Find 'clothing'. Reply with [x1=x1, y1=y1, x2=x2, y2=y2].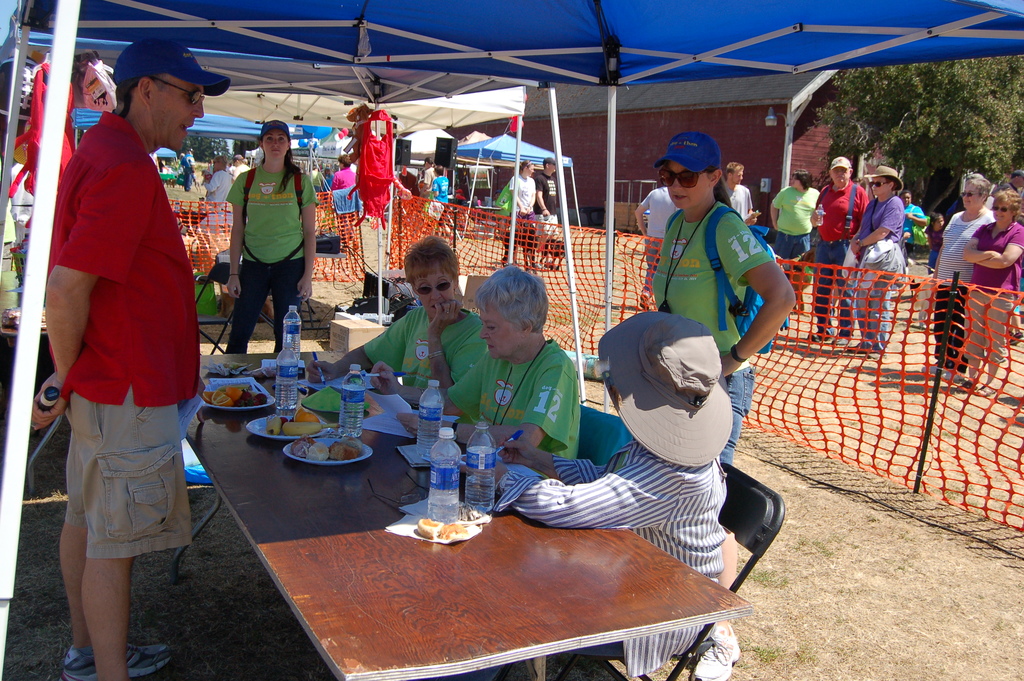
[x1=204, y1=165, x2=230, y2=229].
